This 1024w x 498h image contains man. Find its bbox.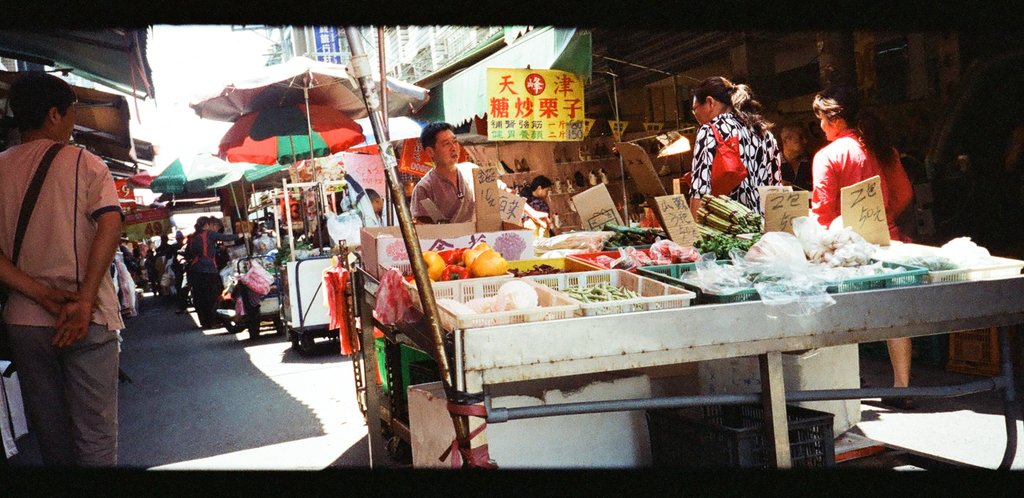
[left=186, top=212, right=220, bottom=330].
